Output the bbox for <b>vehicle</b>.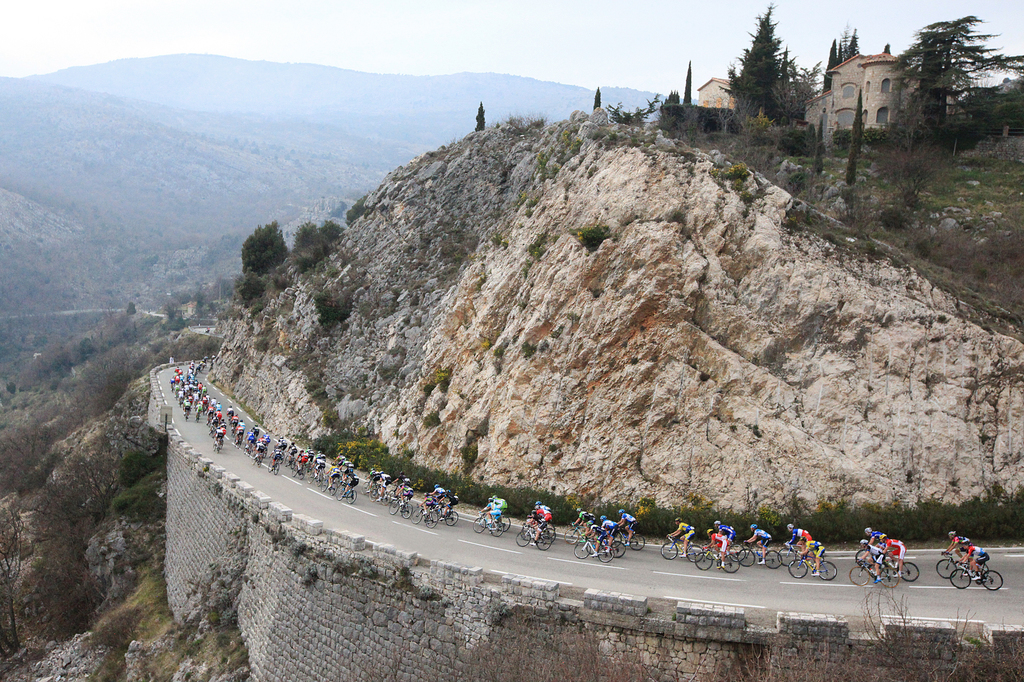
607,527,644,551.
